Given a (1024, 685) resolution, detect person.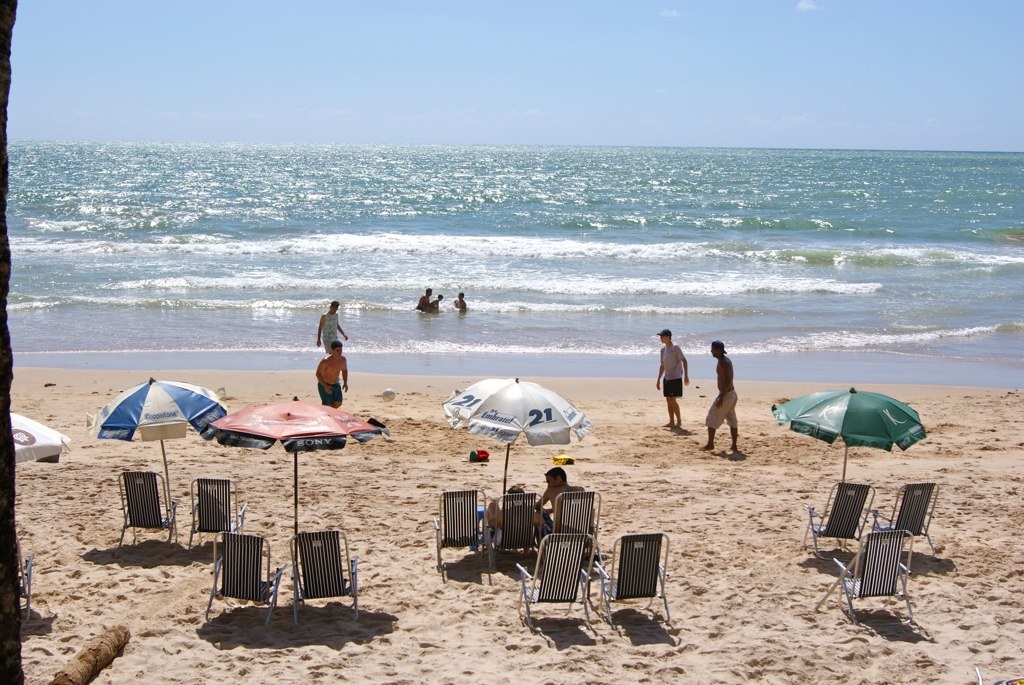
312/339/351/410.
